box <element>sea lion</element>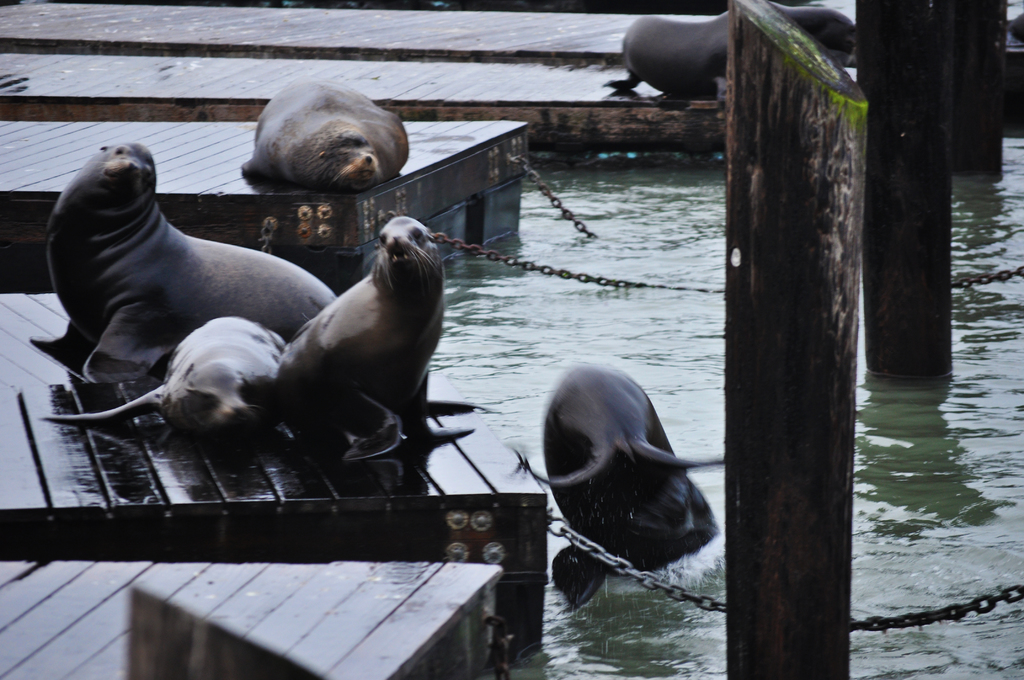
Rect(518, 364, 723, 574)
